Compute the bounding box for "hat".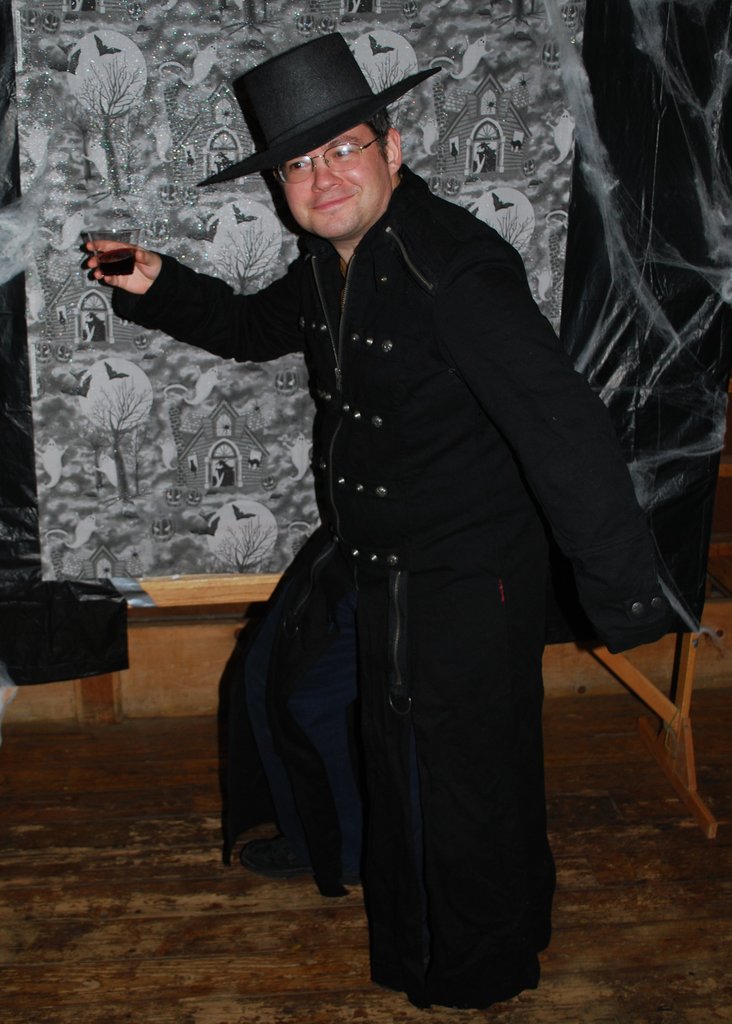
[195,30,448,189].
